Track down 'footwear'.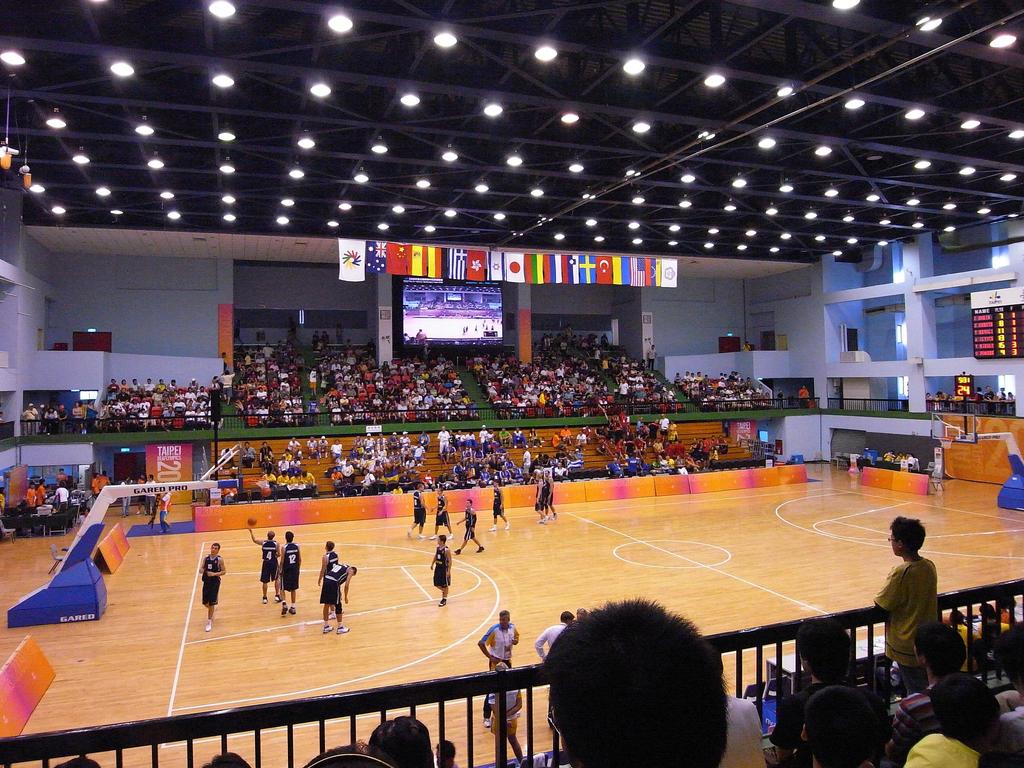
Tracked to 438/597/445/609.
